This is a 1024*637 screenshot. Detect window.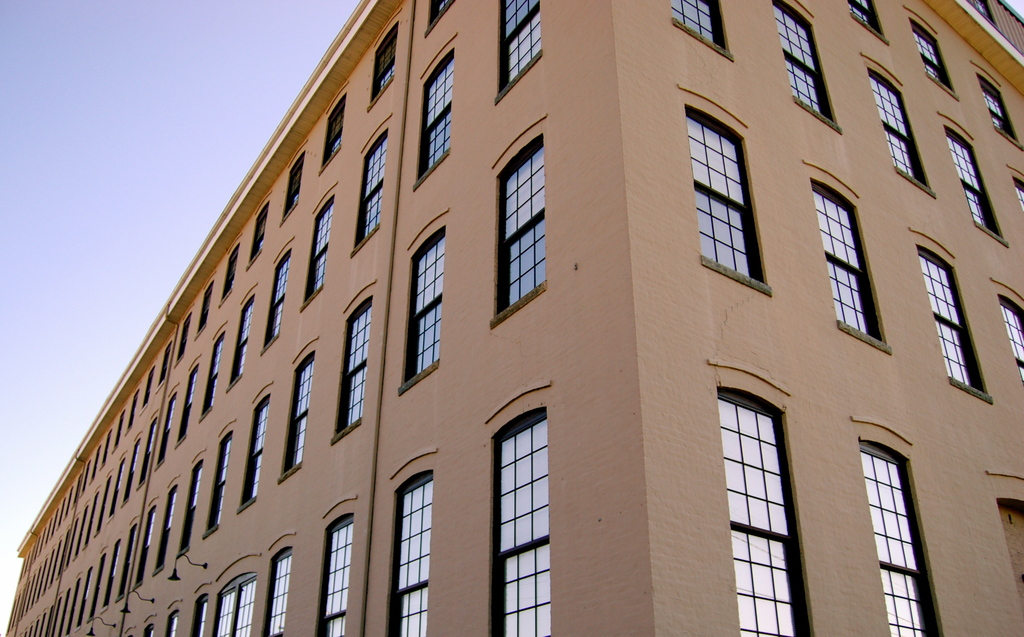
[left=982, top=79, right=1018, bottom=144].
